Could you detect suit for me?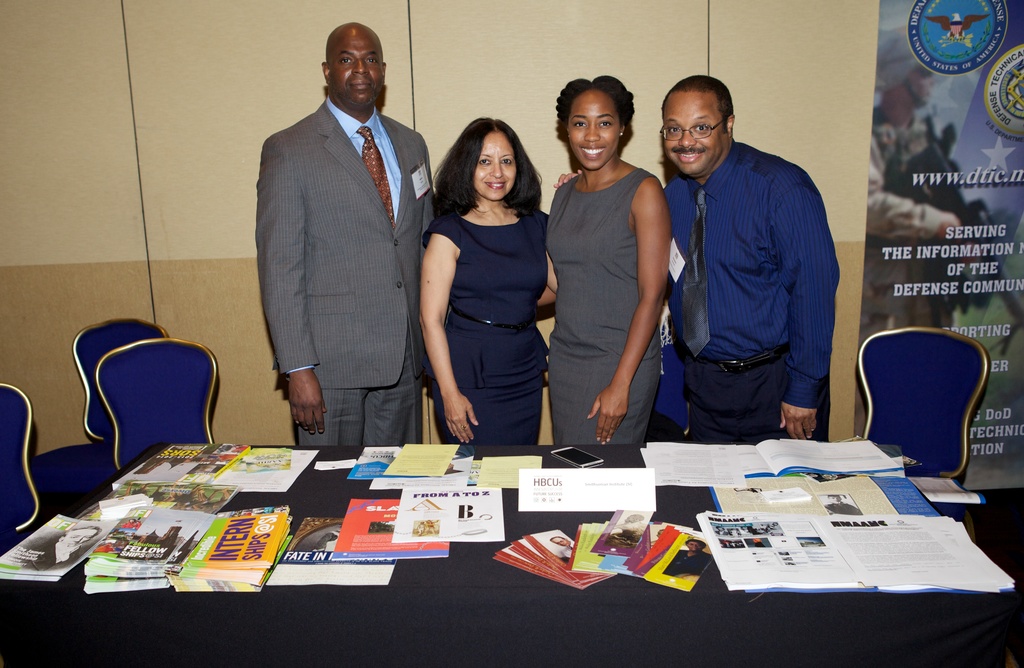
Detection result: 251:16:439:468.
